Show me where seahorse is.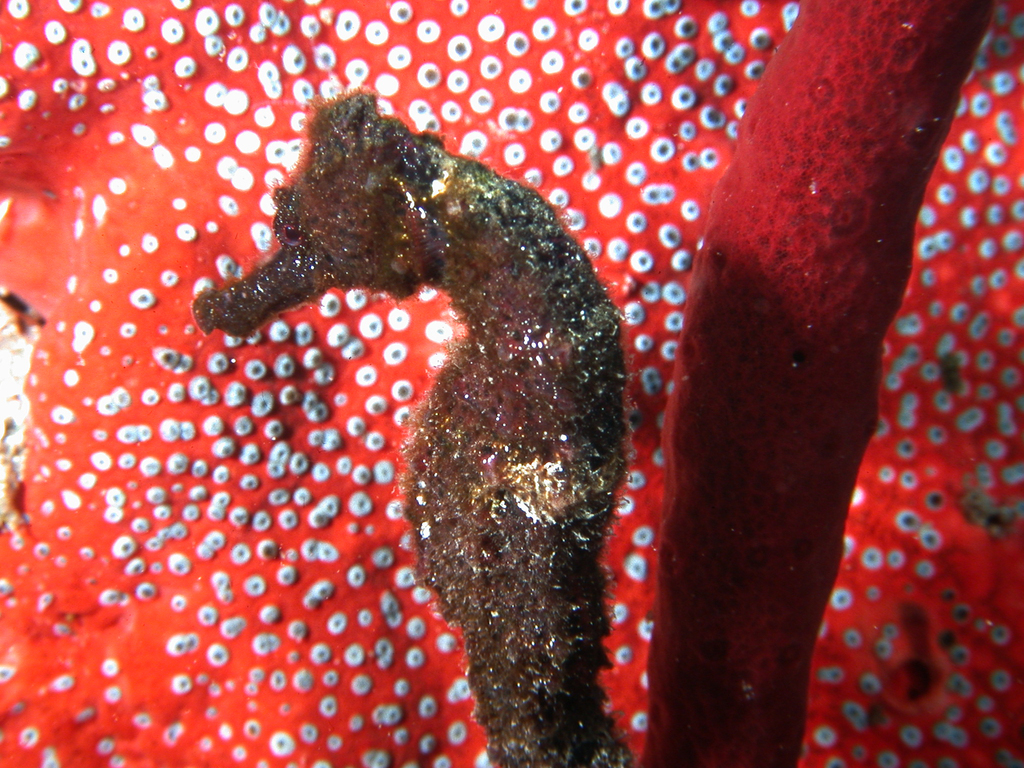
seahorse is at (182, 81, 644, 767).
